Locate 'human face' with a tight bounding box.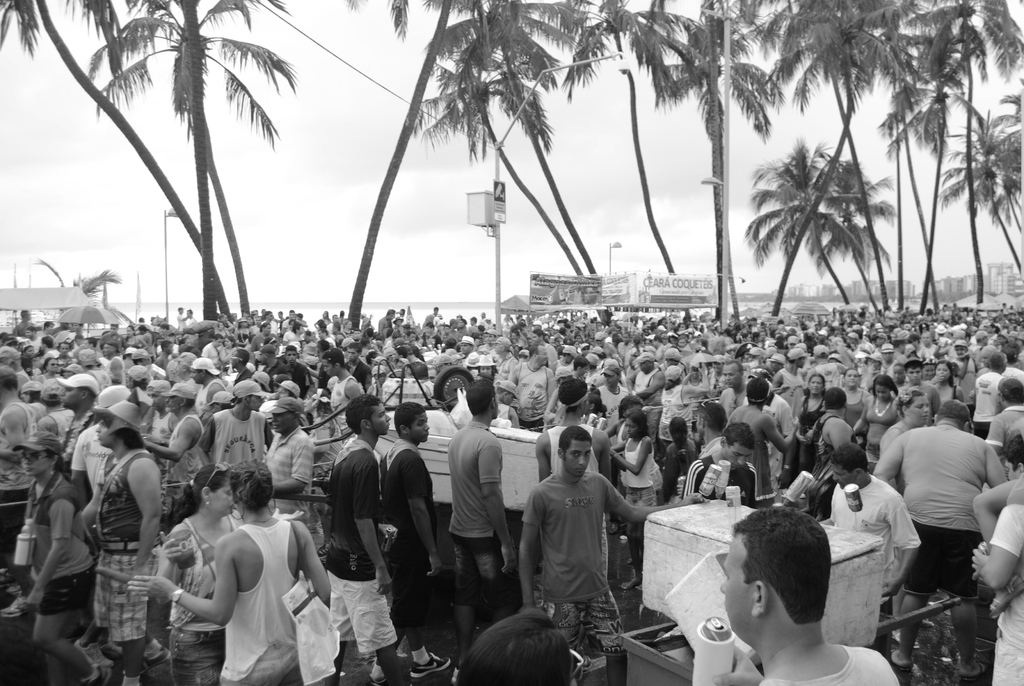
[212, 338, 225, 348].
